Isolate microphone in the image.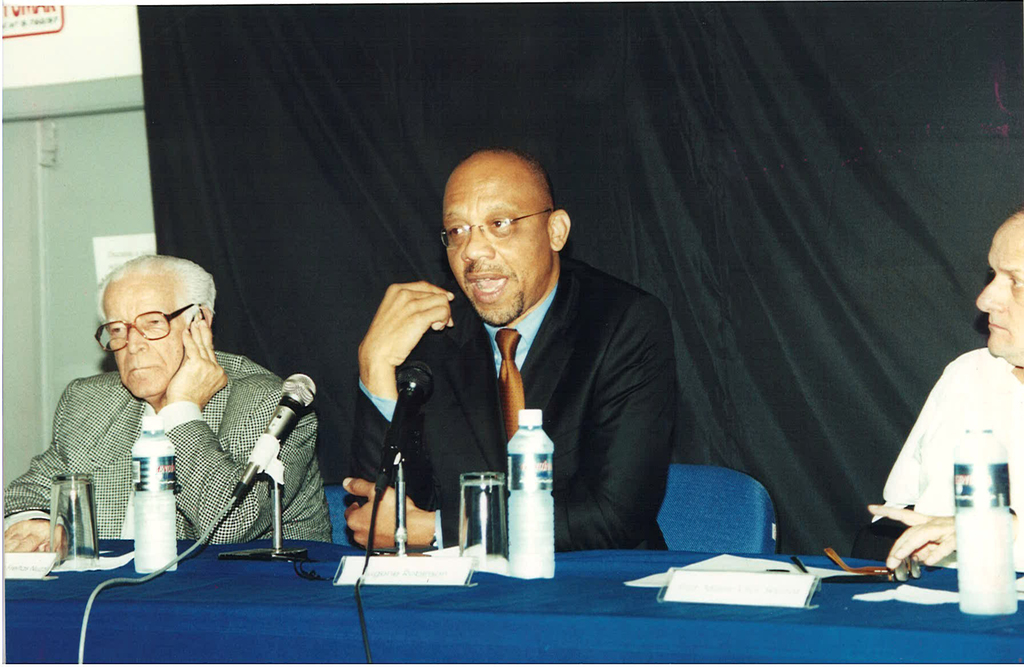
Isolated region: pyautogui.locateOnScreen(378, 360, 430, 494).
